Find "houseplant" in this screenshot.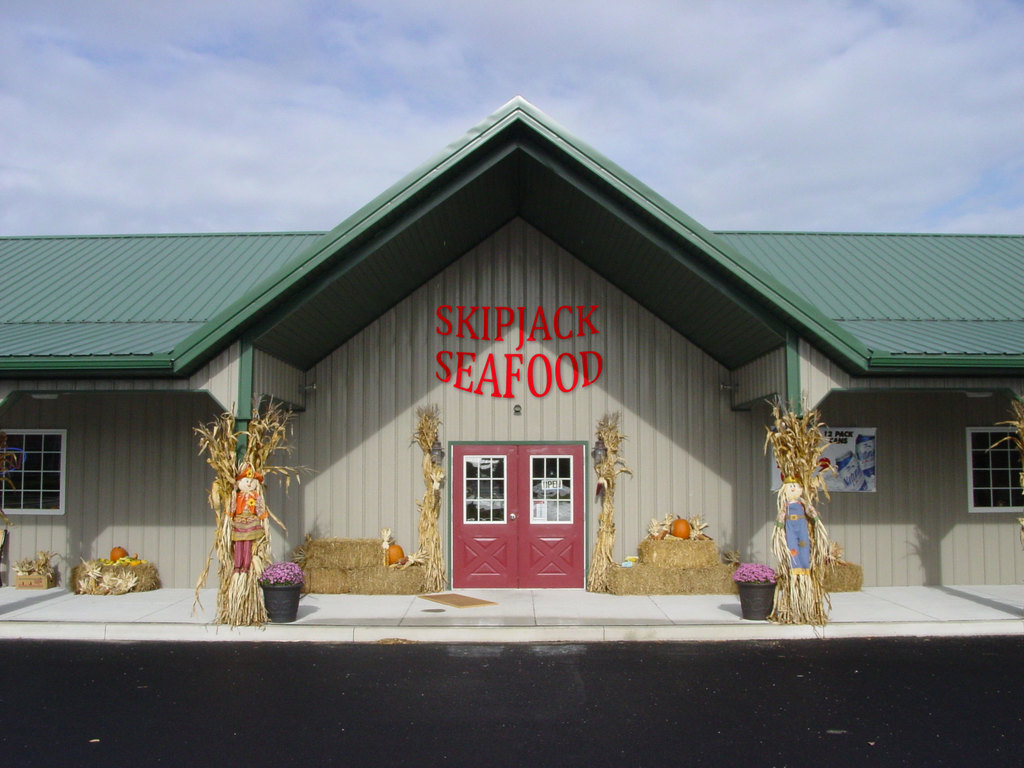
The bounding box for "houseplant" is 732/558/781/616.
